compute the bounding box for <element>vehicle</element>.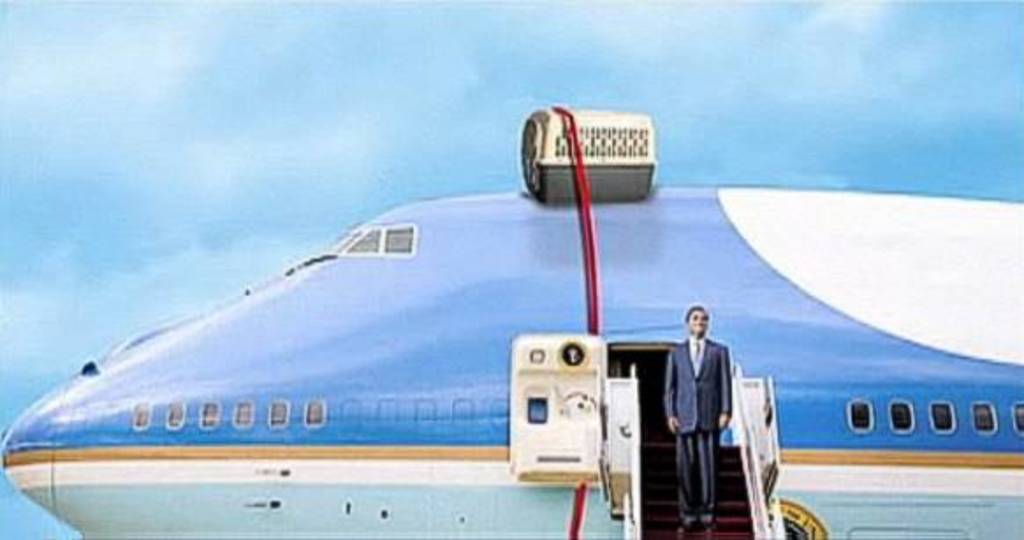
(0,97,1022,538).
